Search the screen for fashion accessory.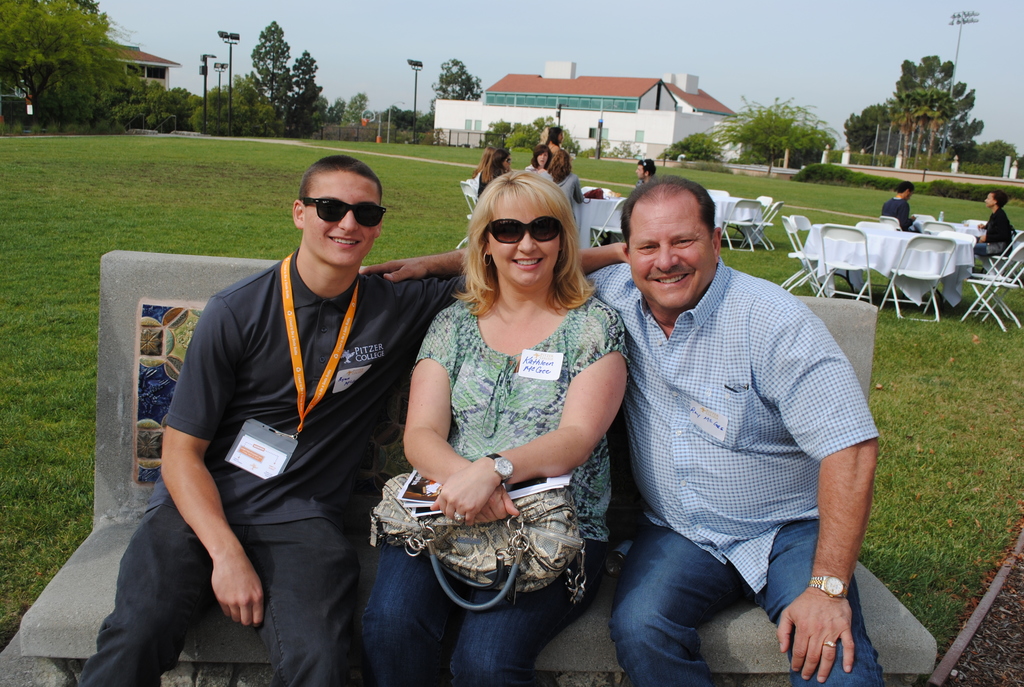
Found at pyautogui.locateOnScreen(484, 211, 566, 245).
